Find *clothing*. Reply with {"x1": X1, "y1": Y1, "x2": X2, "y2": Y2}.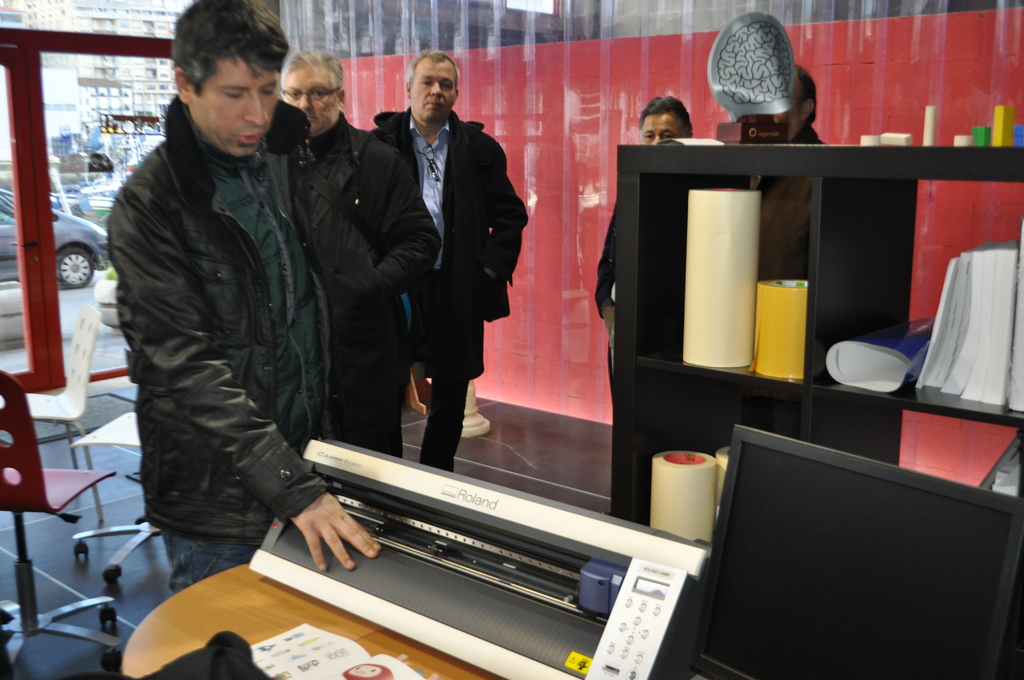
{"x1": 800, "y1": 119, "x2": 820, "y2": 147}.
